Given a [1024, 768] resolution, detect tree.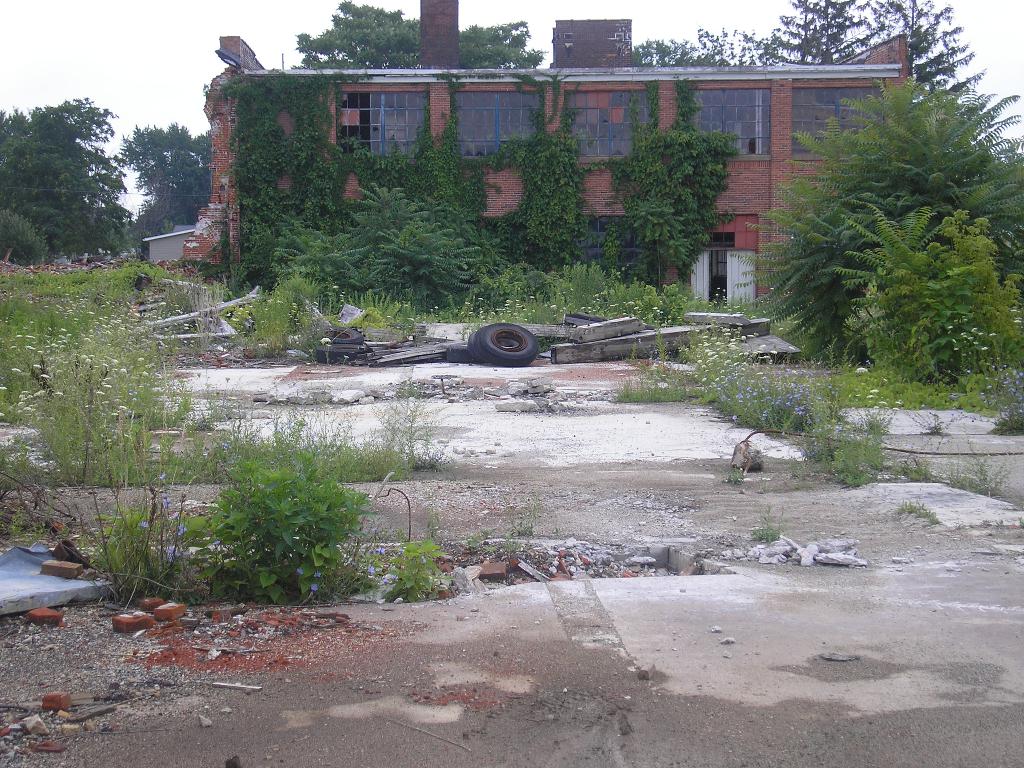
detection(116, 120, 207, 239).
